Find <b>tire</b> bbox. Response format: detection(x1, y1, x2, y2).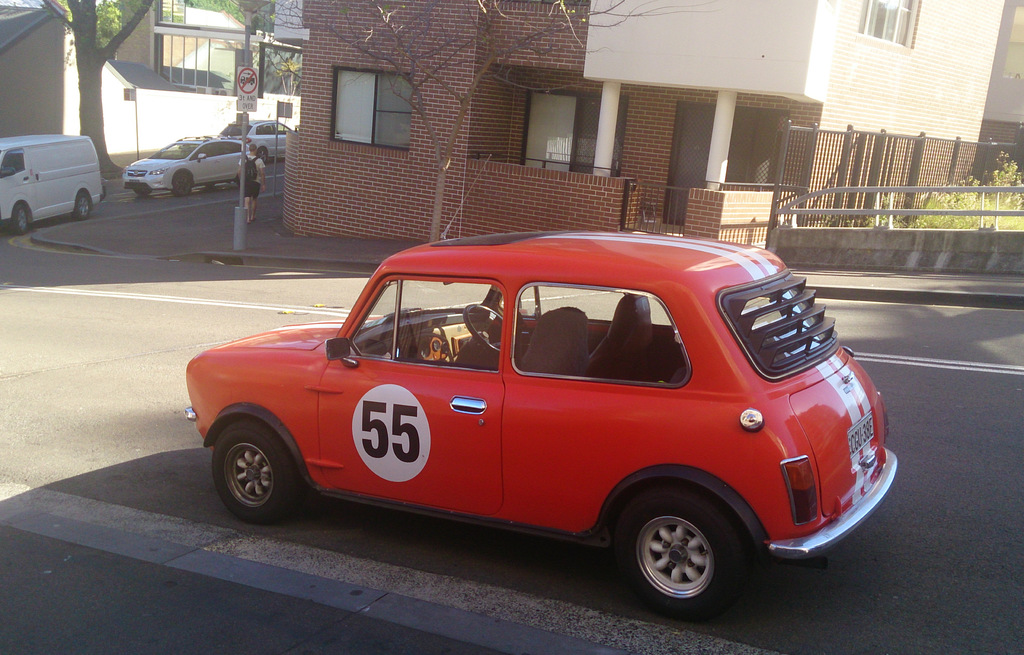
detection(12, 203, 30, 235).
